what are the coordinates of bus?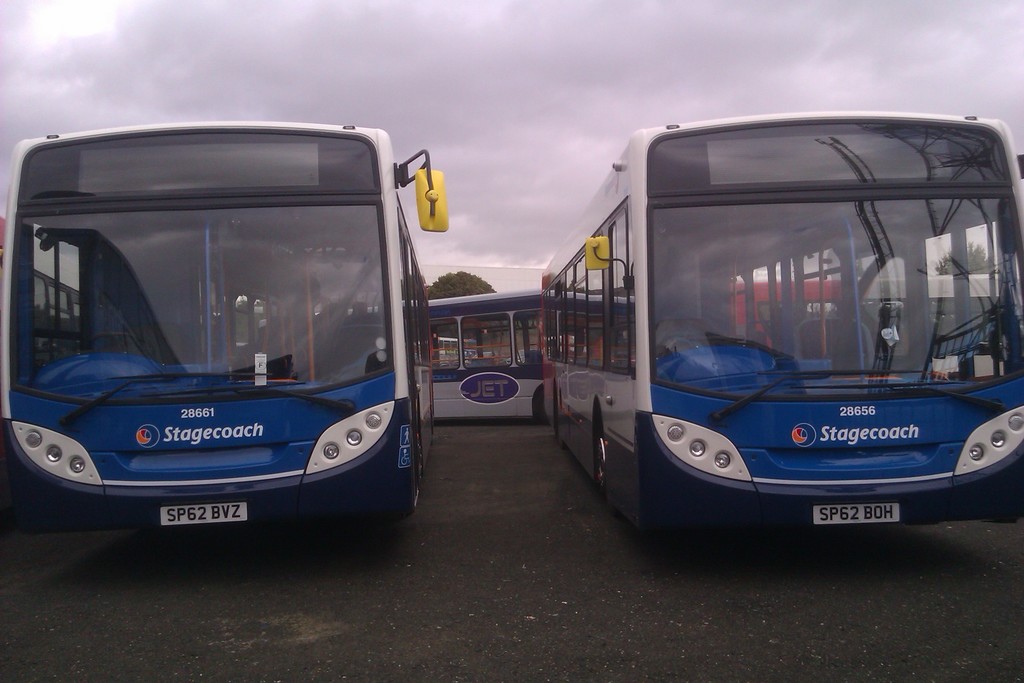
(543, 120, 1023, 541).
